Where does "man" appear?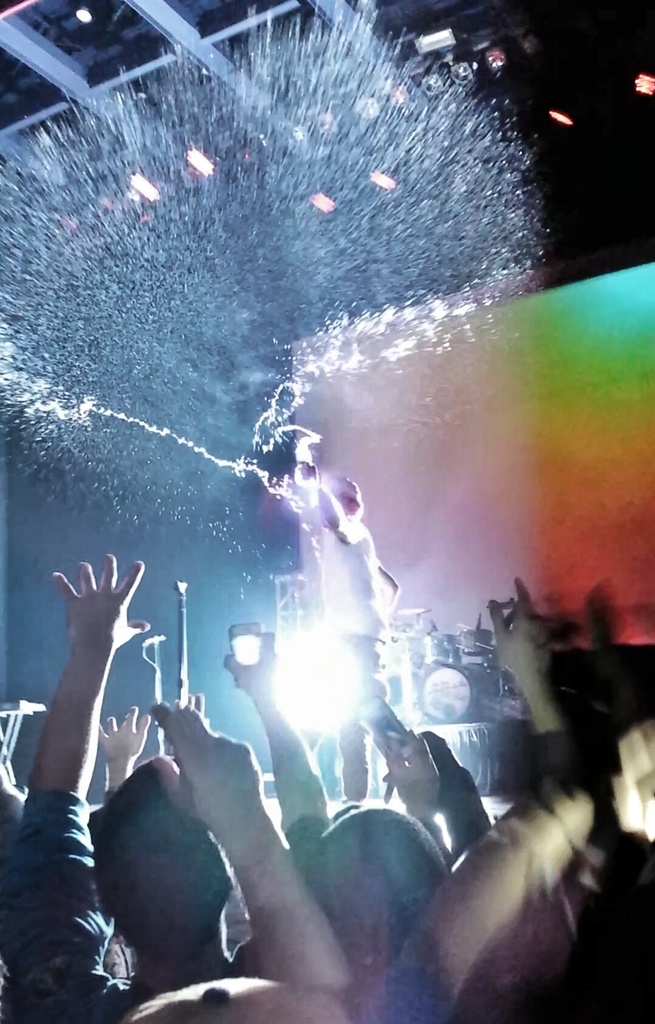
Appears at BBox(0, 545, 291, 1023).
